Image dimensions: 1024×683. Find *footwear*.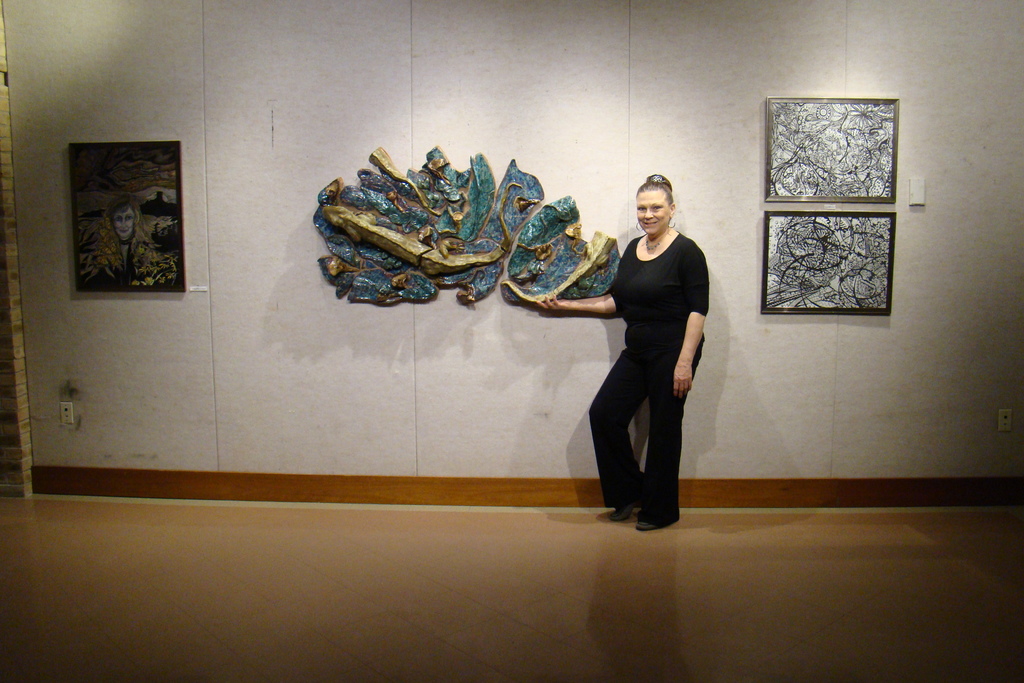
box(608, 478, 646, 523).
